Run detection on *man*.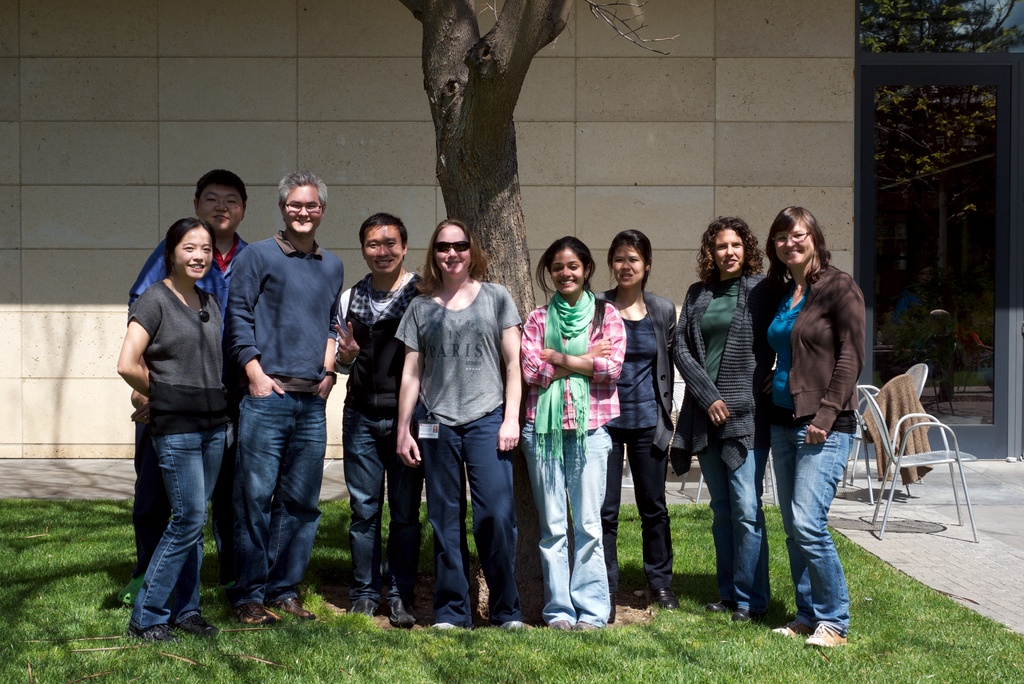
Result: [316,213,438,624].
